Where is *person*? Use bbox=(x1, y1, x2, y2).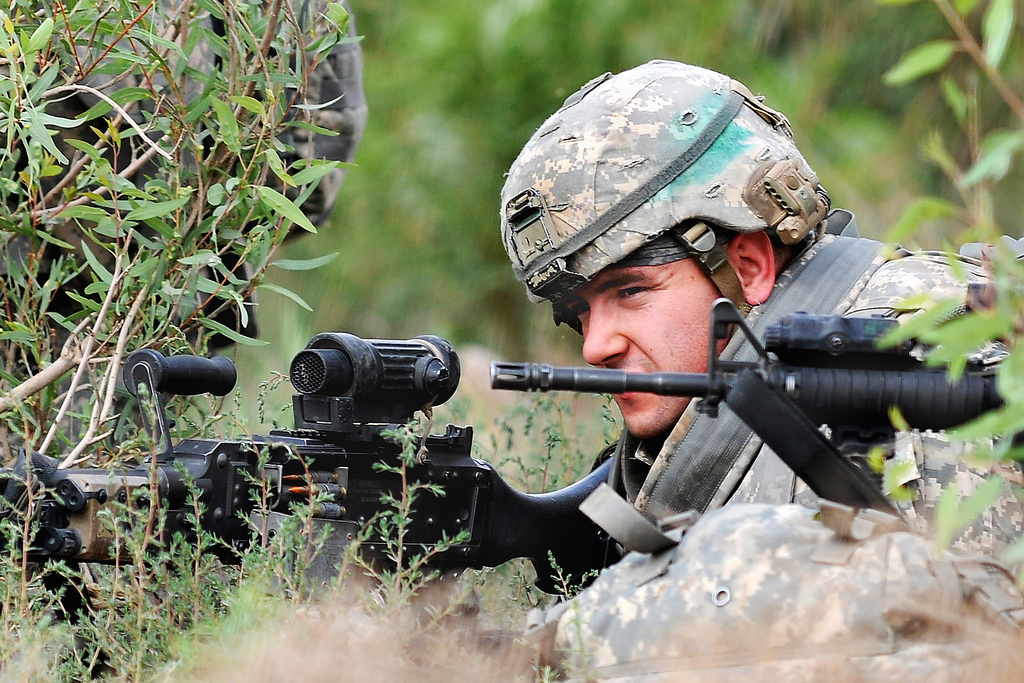
bbox=(0, 0, 371, 359).
